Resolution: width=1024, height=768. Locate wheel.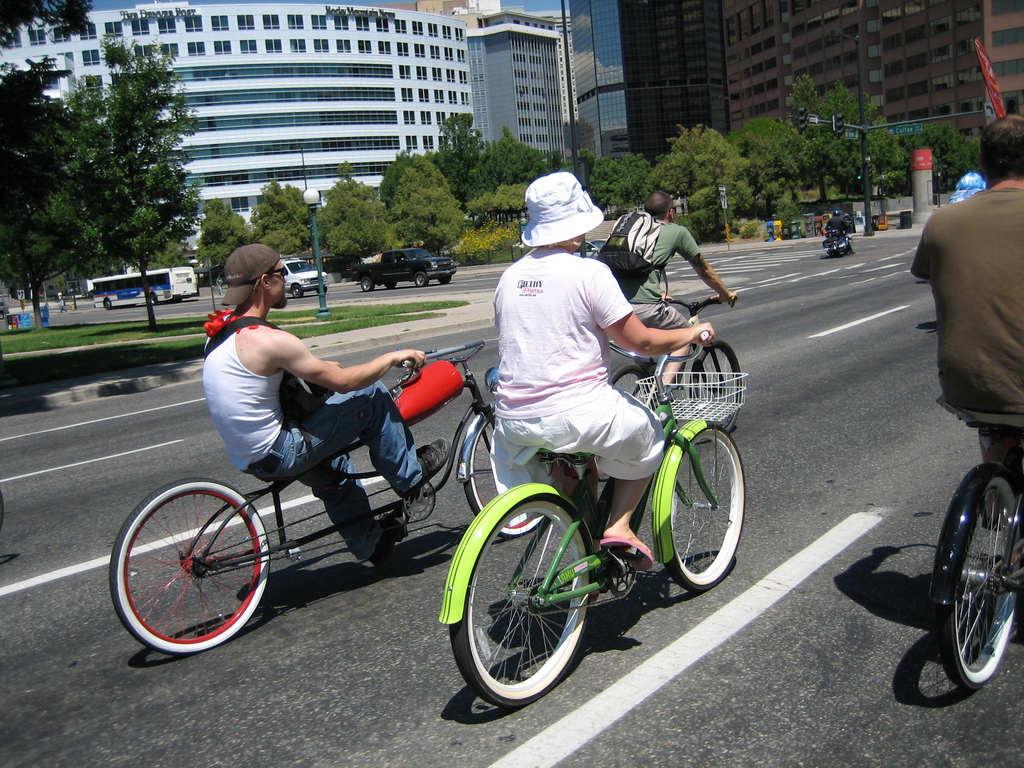
bbox=(939, 461, 1023, 703).
